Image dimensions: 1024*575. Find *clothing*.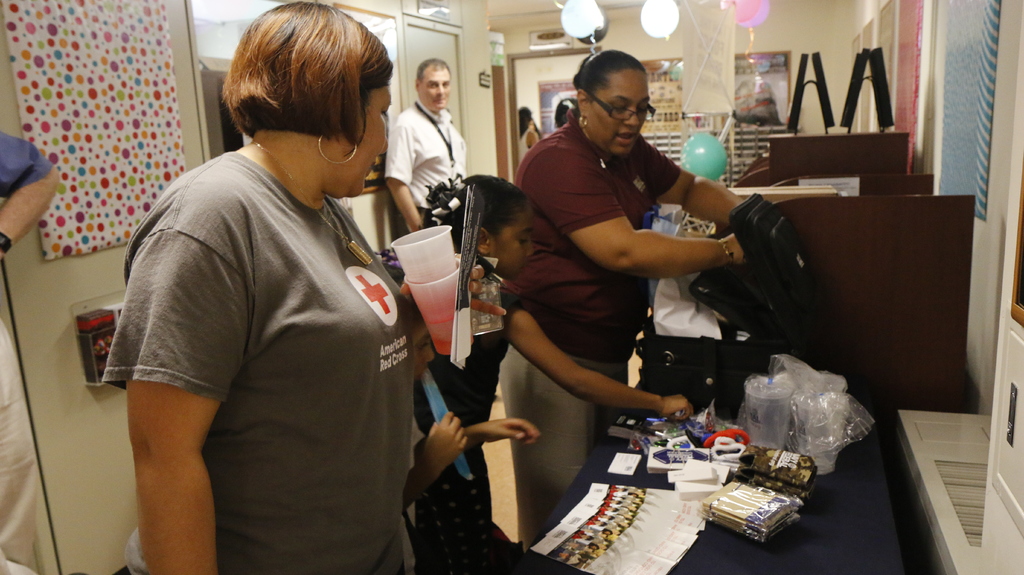
[x1=0, y1=133, x2=60, y2=574].
